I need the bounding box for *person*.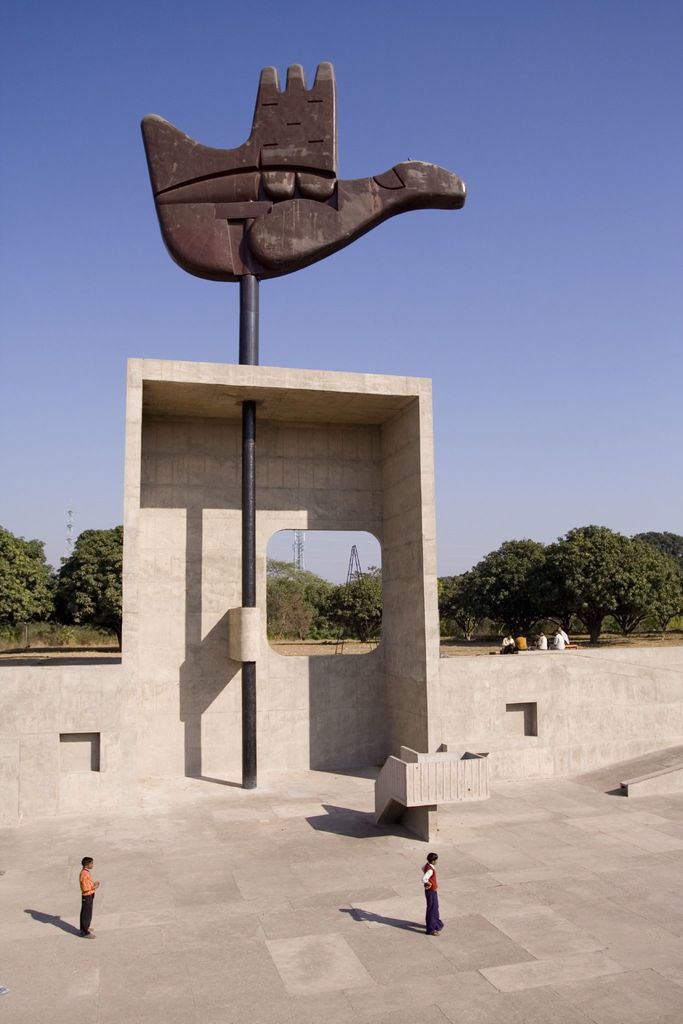
Here it is: [548, 631, 564, 650].
